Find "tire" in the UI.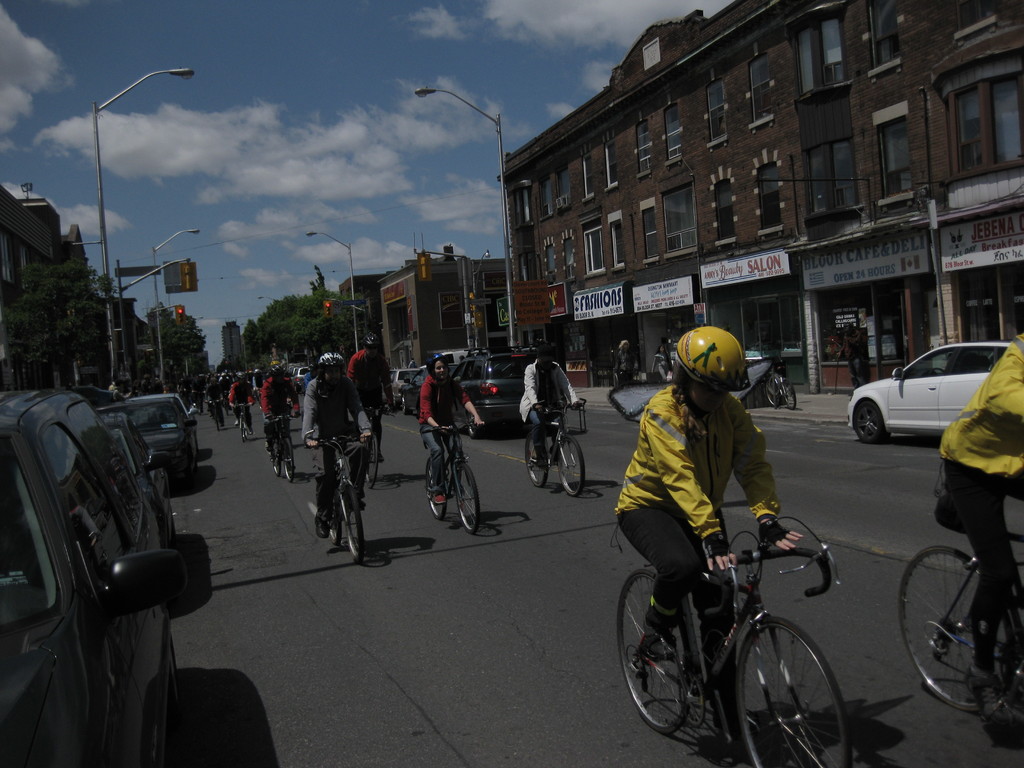
UI element at BBox(176, 476, 189, 491).
